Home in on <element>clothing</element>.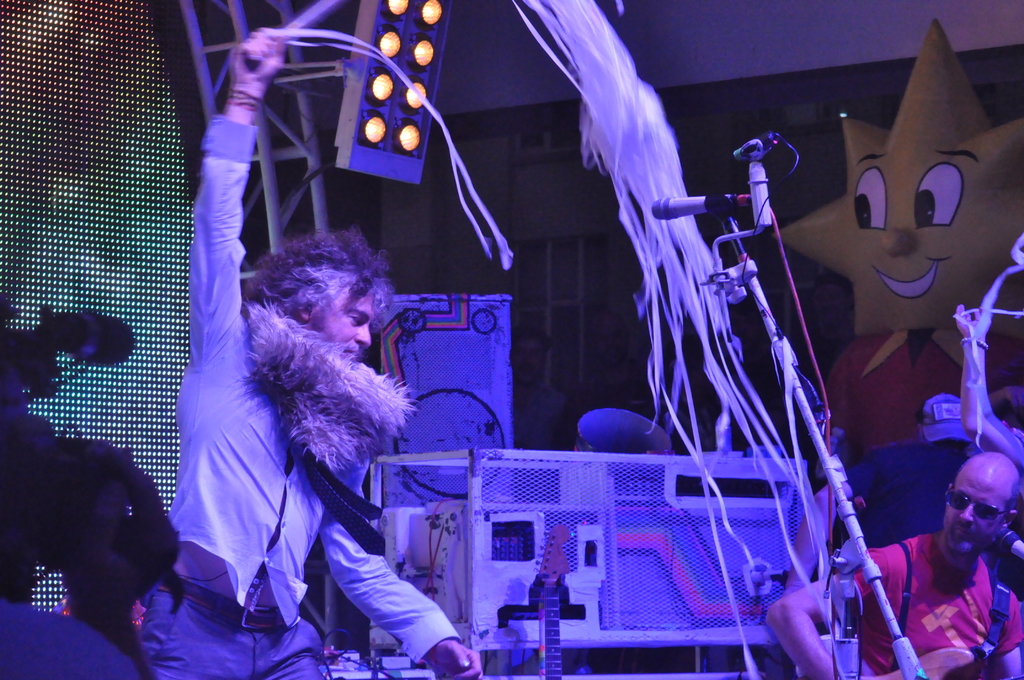
Homed in at bbox=(187, 147, 384, 652).
